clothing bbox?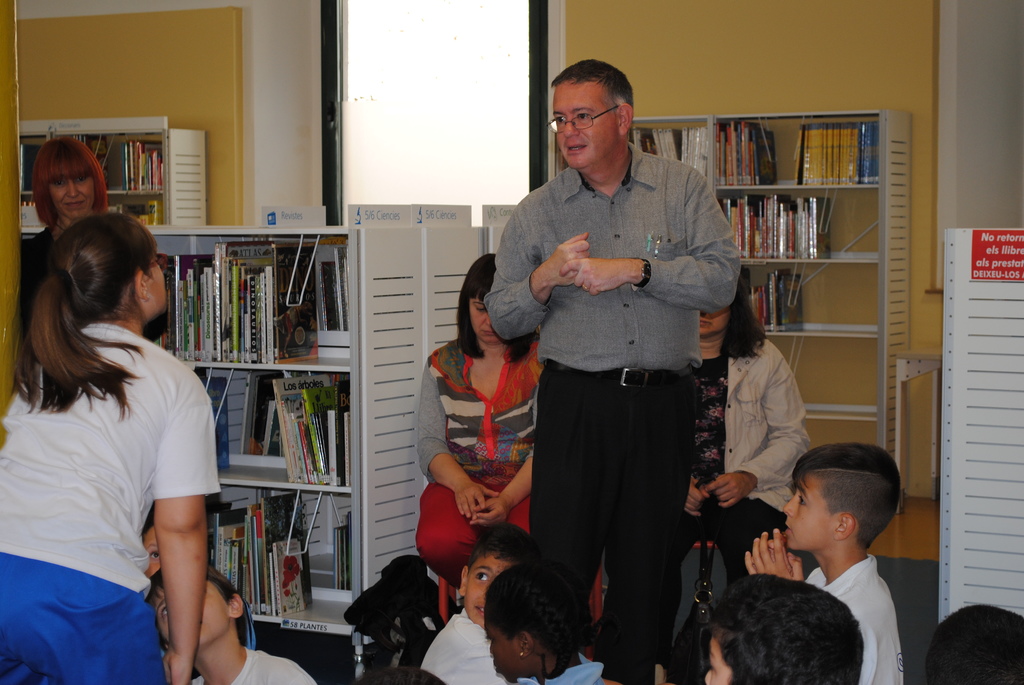
bbox=(22, 294, 207, 666)
